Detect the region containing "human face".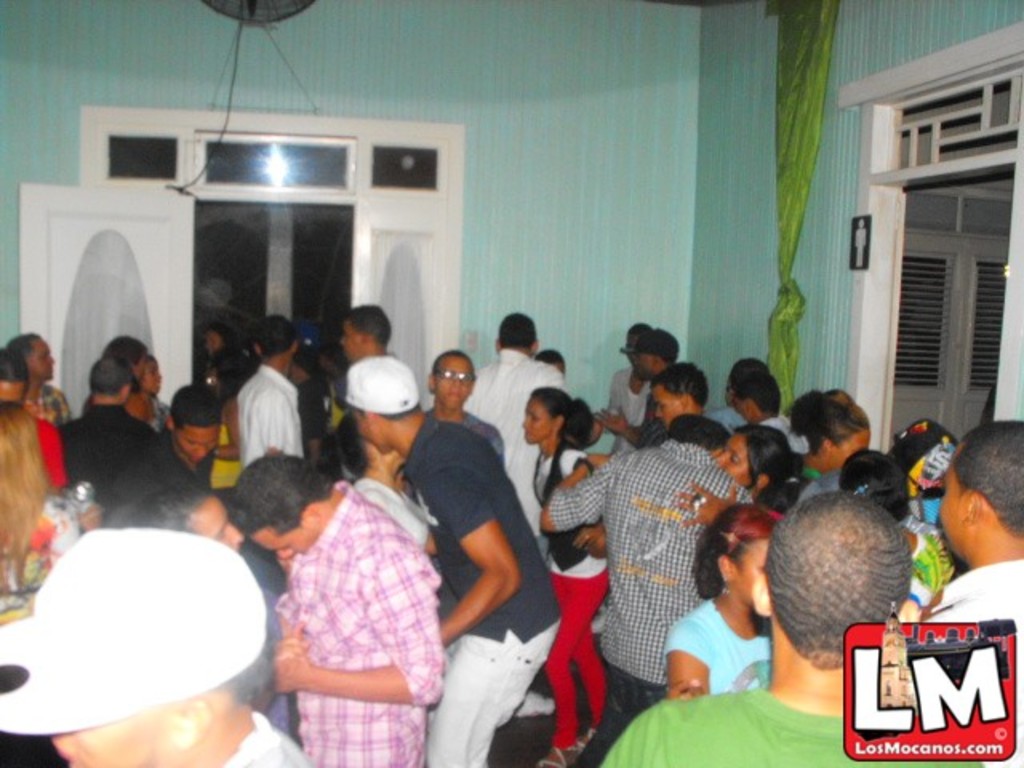
select_region(656, 384, 683, 434).
